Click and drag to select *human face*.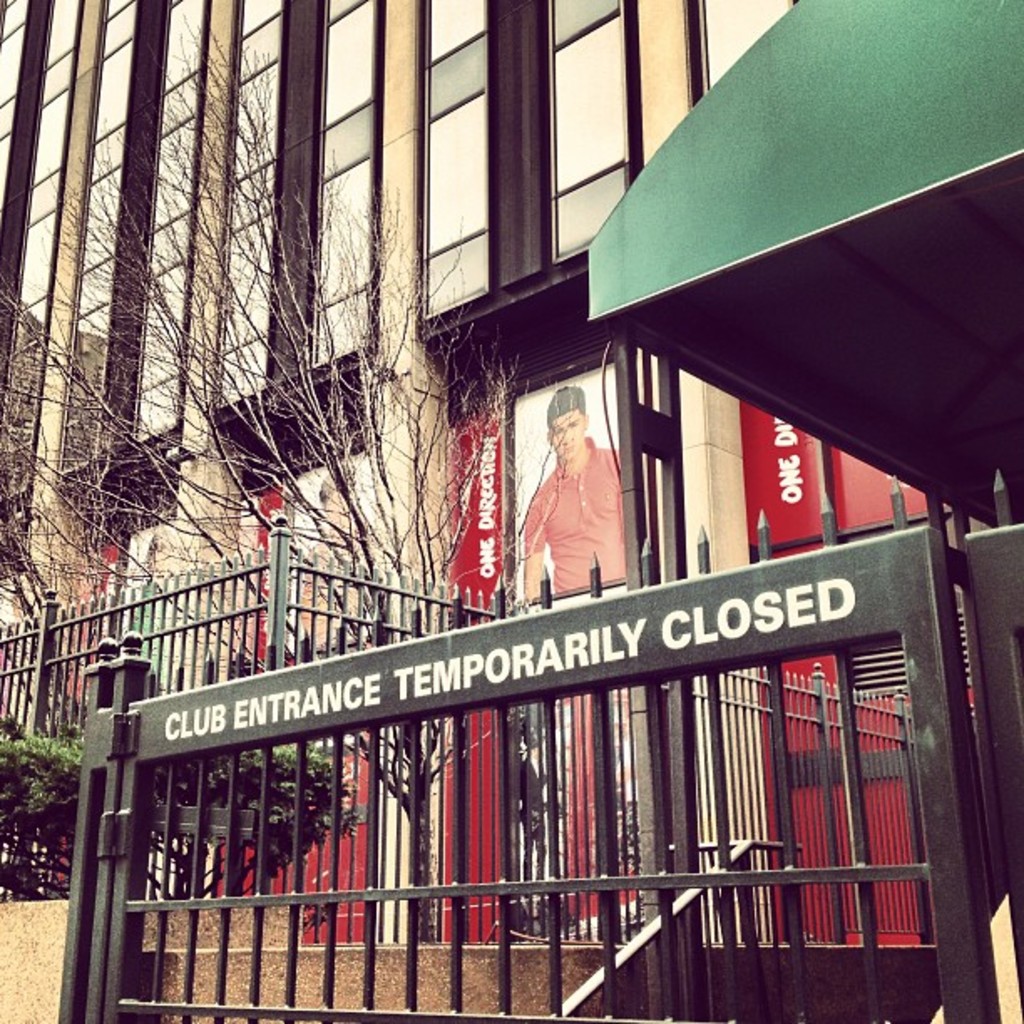
Selection: (left=556, top=412, right=582, bottom=457).
